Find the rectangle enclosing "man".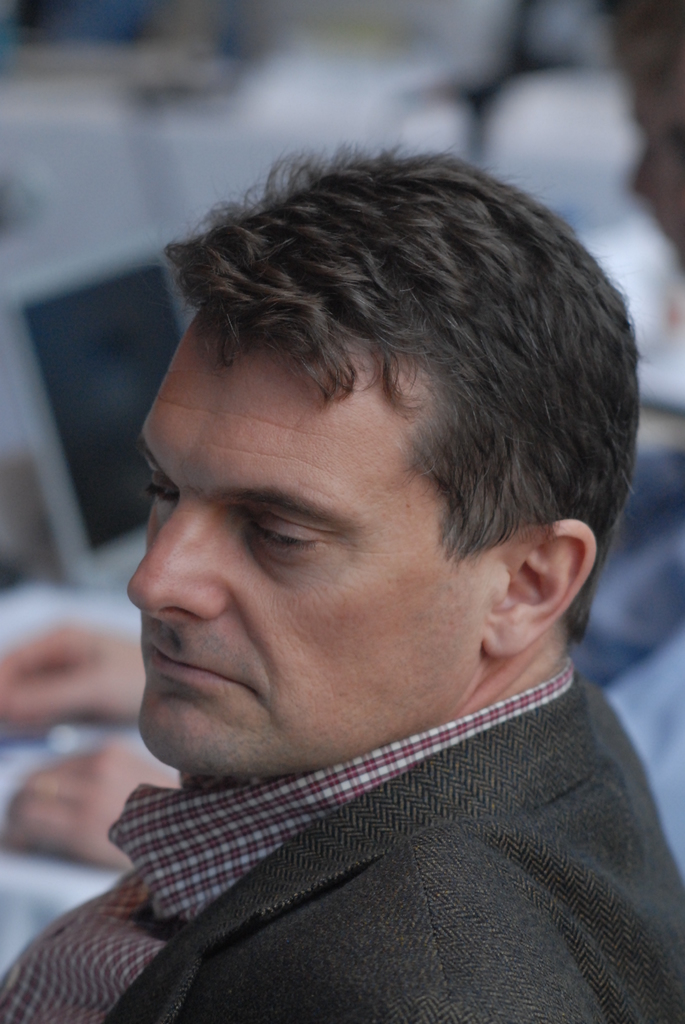
x1=20, y1=116, x2=684, y2=998.
